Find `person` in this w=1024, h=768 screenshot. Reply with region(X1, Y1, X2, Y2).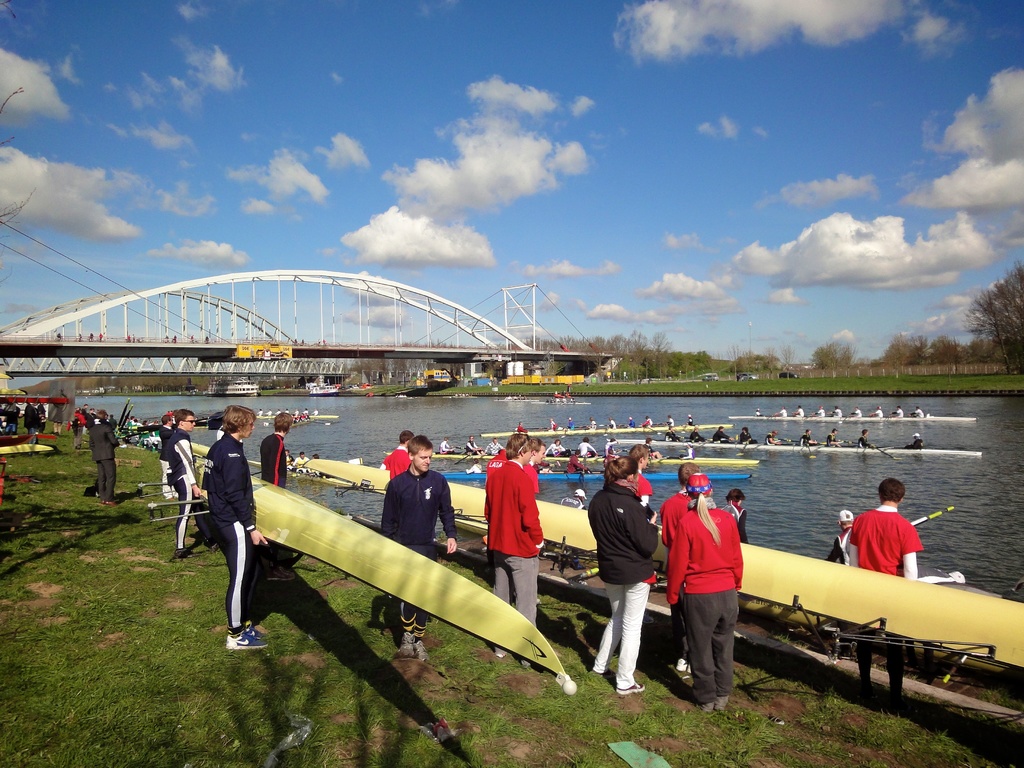
region(484, 433, 544, 669).
